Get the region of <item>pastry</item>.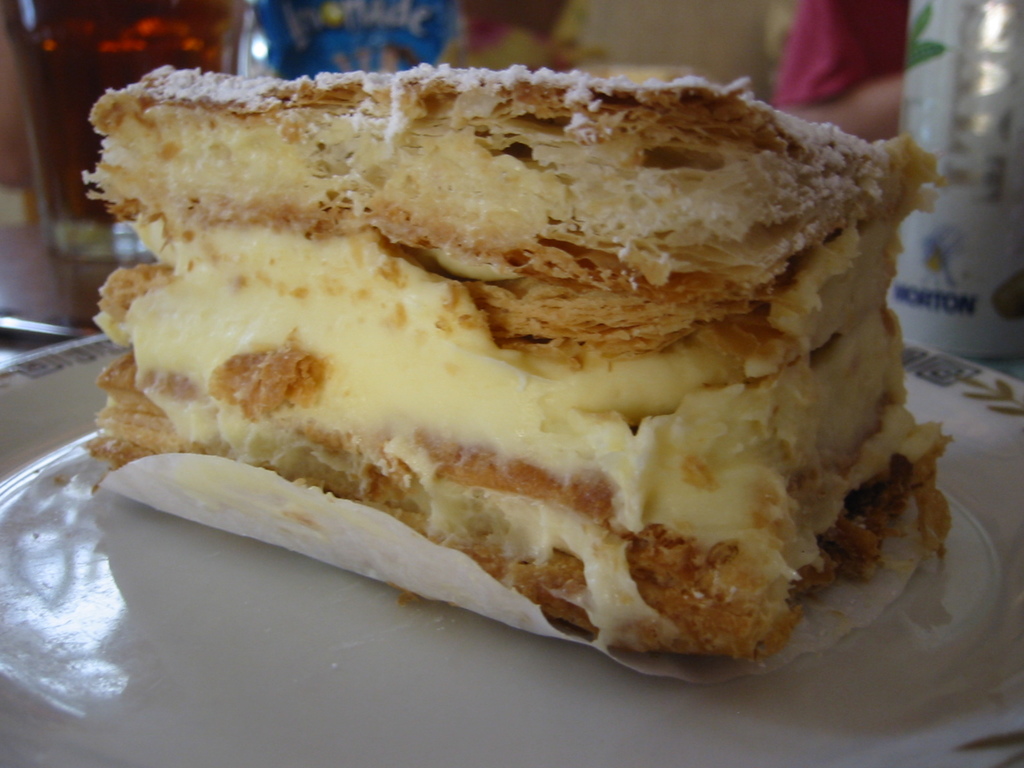
bbox=[81, 60, 939, 668].
